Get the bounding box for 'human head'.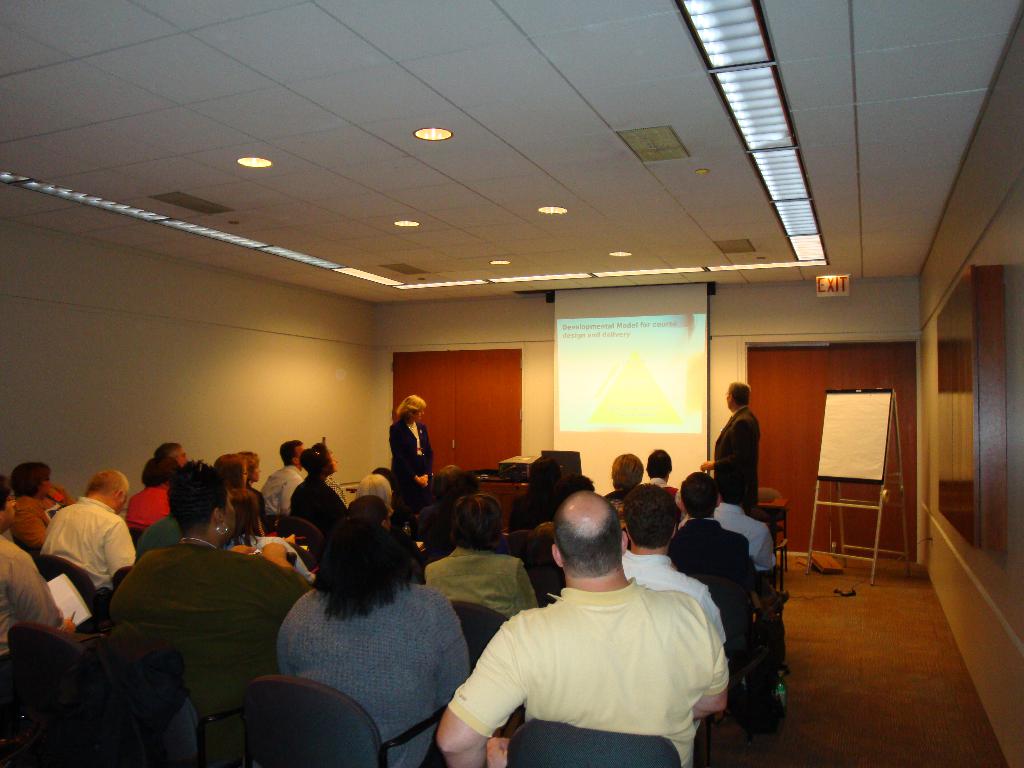
x1=525, y1=454, x2=562, y2=499.
